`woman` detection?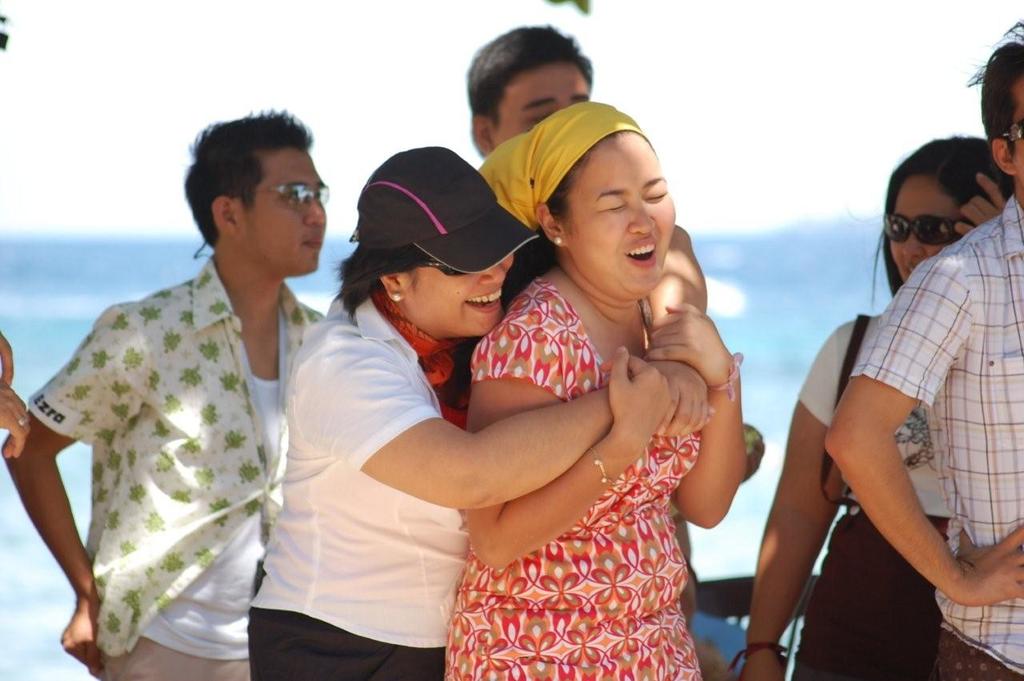
bbox=(446, 101, 748, 680)
